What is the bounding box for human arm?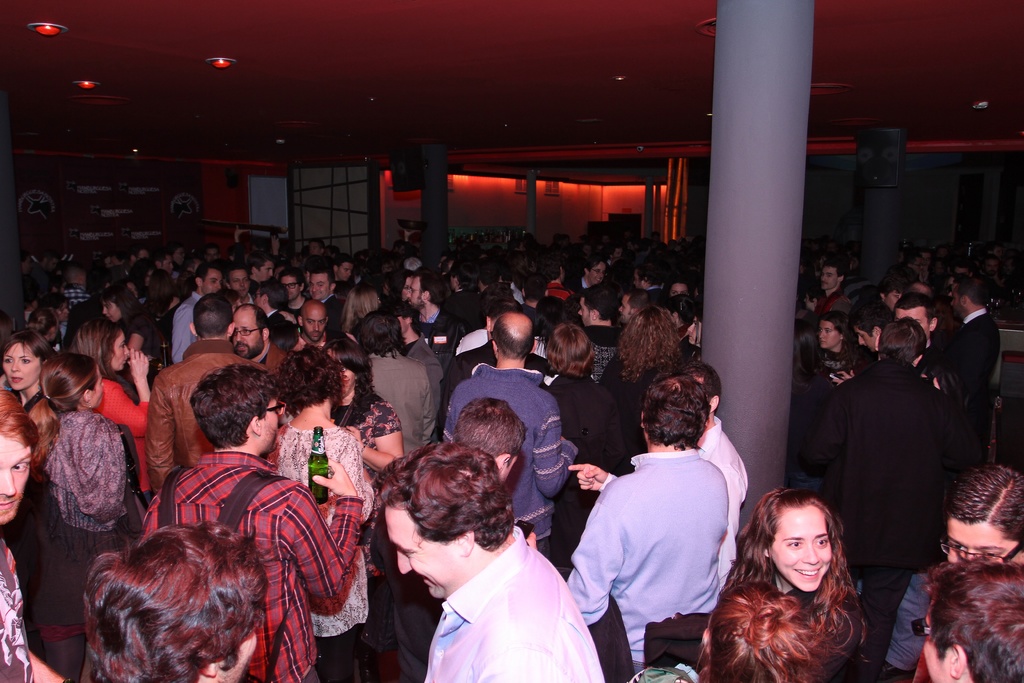
bbox=(807, 293, 822, 318).
